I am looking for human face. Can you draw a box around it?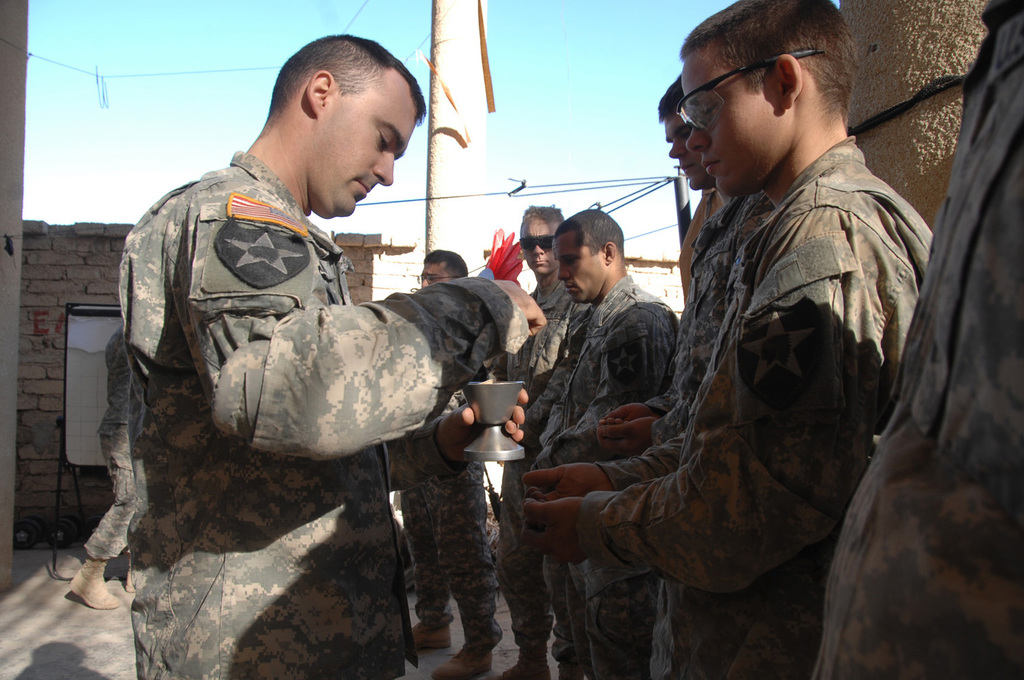
Sure, the bounding box is pyautogui.locateOnScreen(684, 50, 779, 202).
